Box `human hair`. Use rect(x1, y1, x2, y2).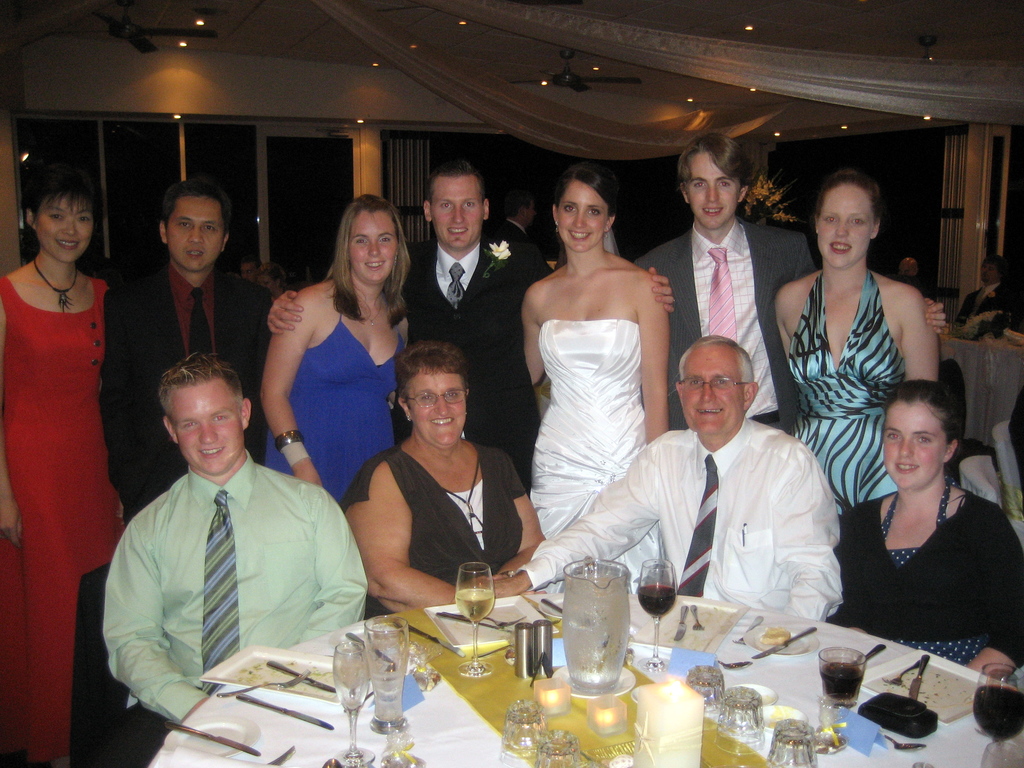
rect(677, 132, 756, 191).
